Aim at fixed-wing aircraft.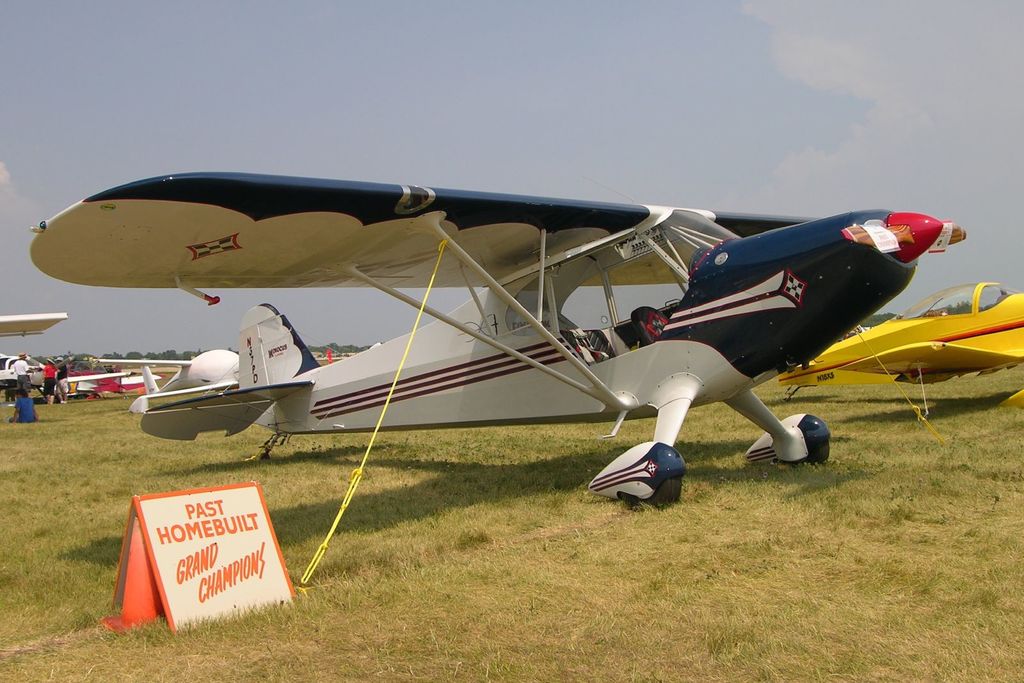
Aimed at bbox=(33, 367, 166, 395).
